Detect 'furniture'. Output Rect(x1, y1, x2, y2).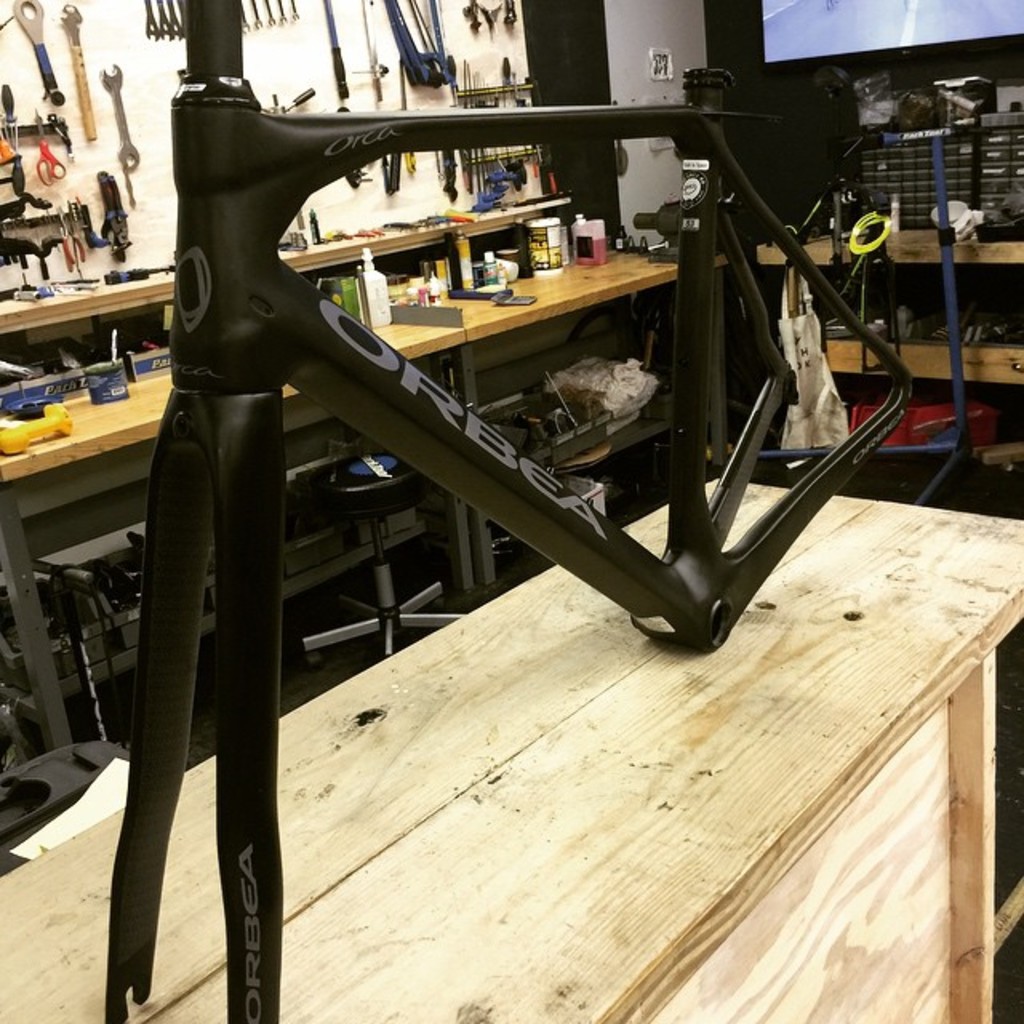
Rect(0, 312, 472, 754).
